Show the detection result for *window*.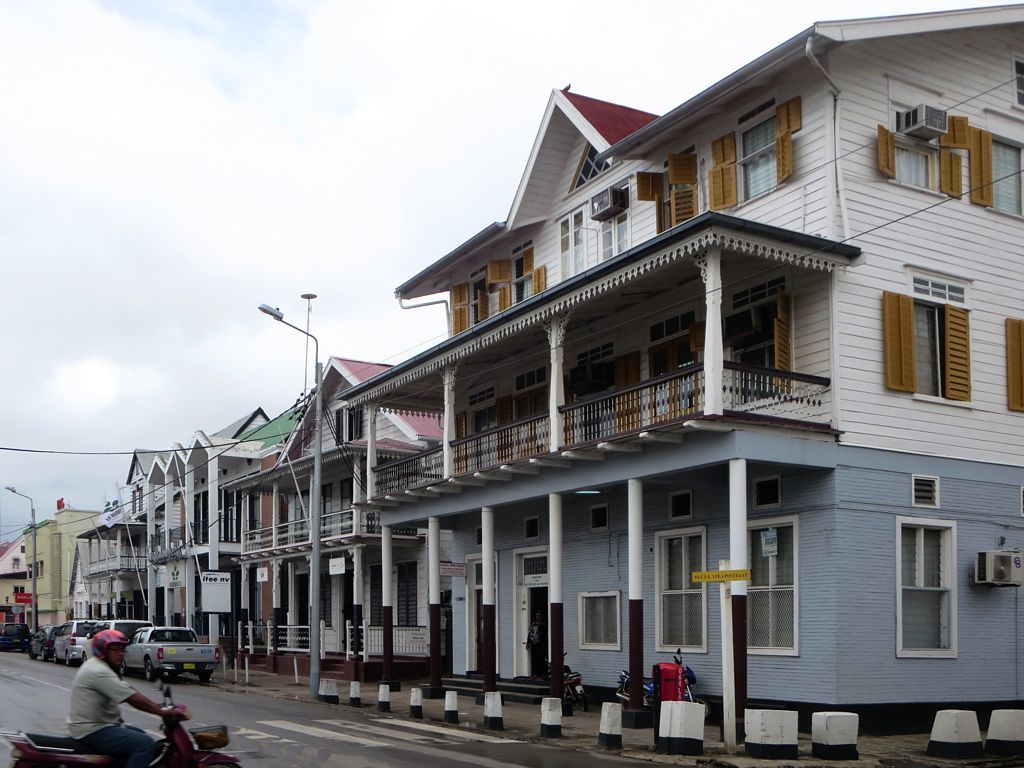
bbox=(363, 564, 384, 629).
